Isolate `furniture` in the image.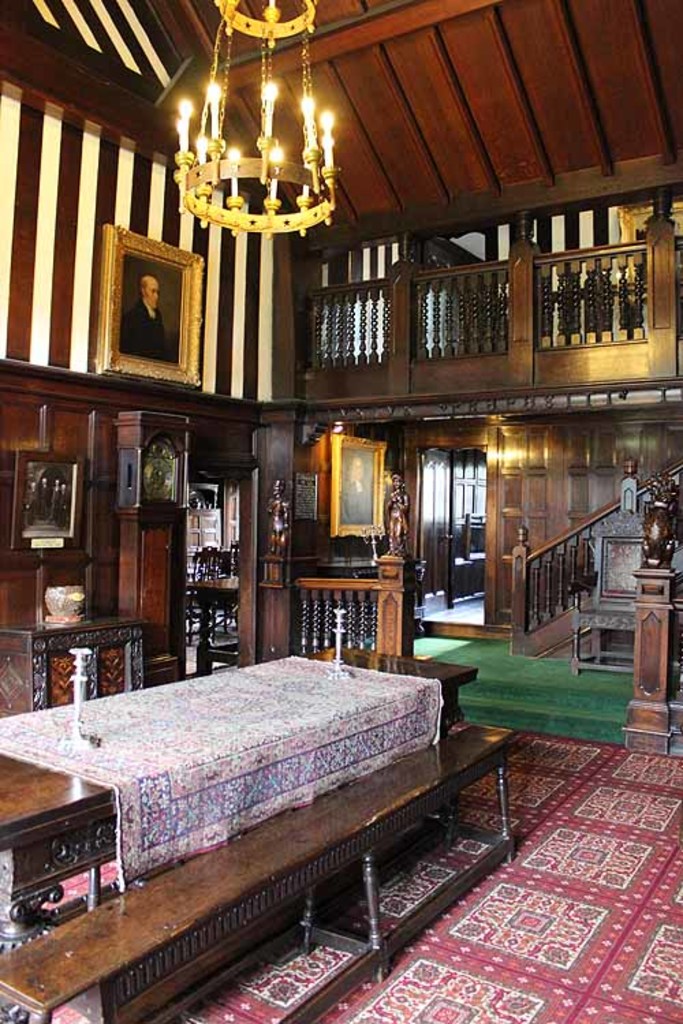
Isolated region: <bbox>0, 638, 522, 1023</bbox>.
